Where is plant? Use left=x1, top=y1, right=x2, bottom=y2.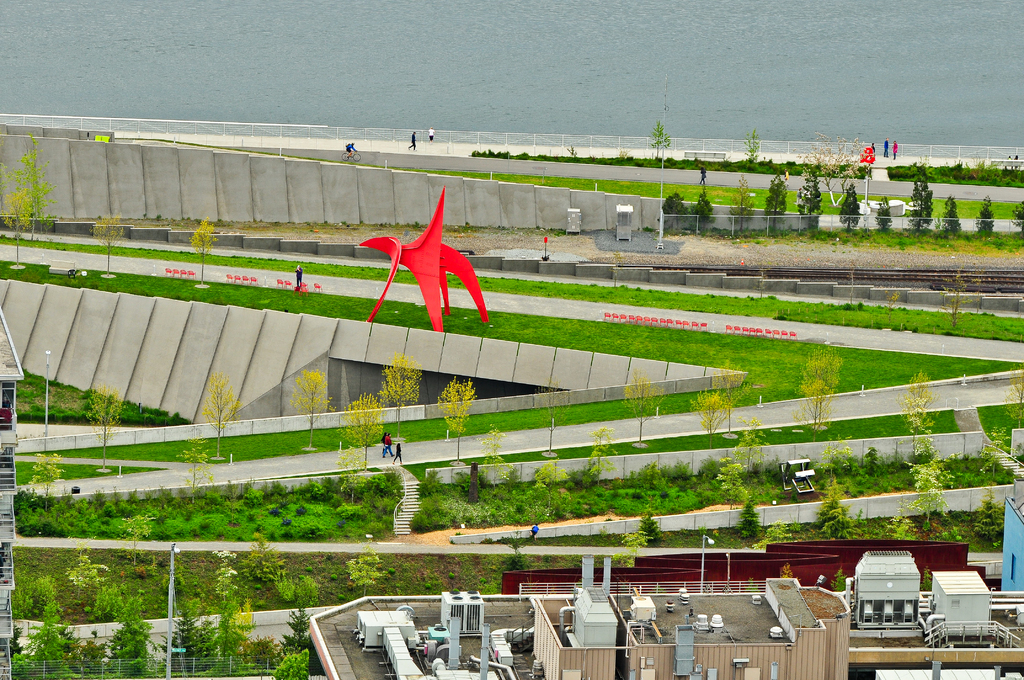
left=95, top=211, right=134, bottom=281.
